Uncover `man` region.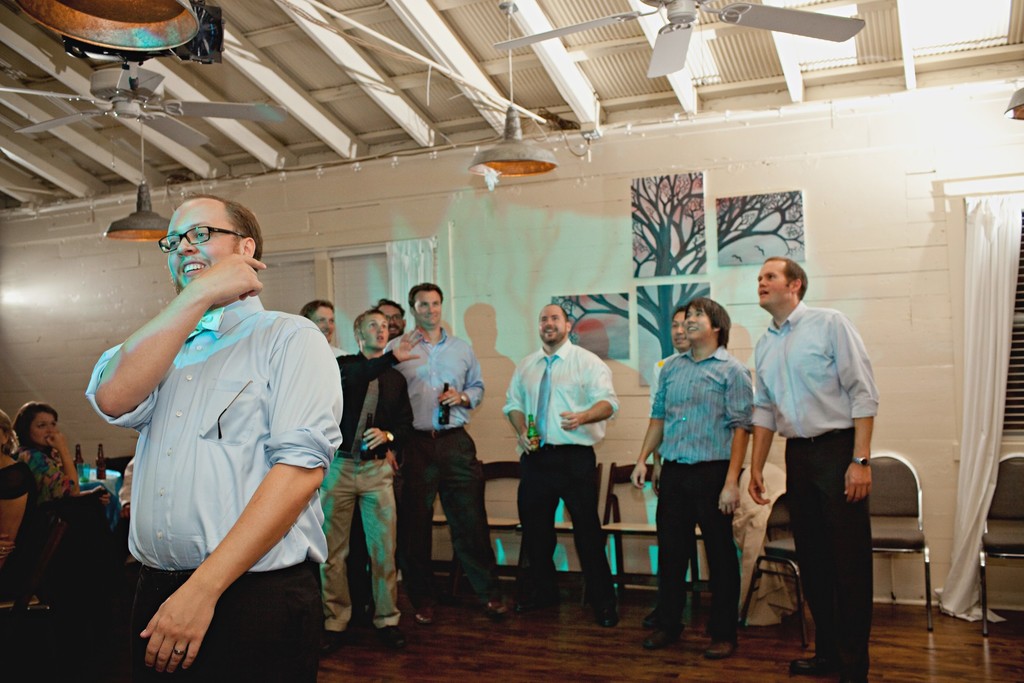
Uncovered: 372 295 409 340.
